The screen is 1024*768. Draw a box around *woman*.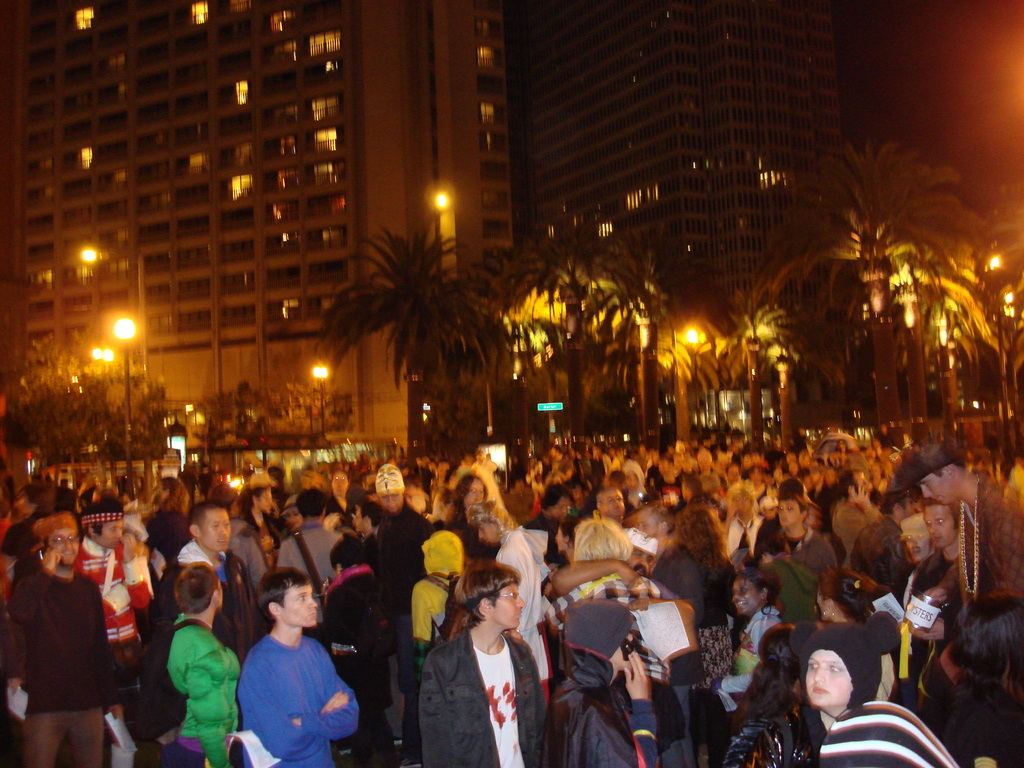
x1=321 y1=533 x2=399 y2=767.
